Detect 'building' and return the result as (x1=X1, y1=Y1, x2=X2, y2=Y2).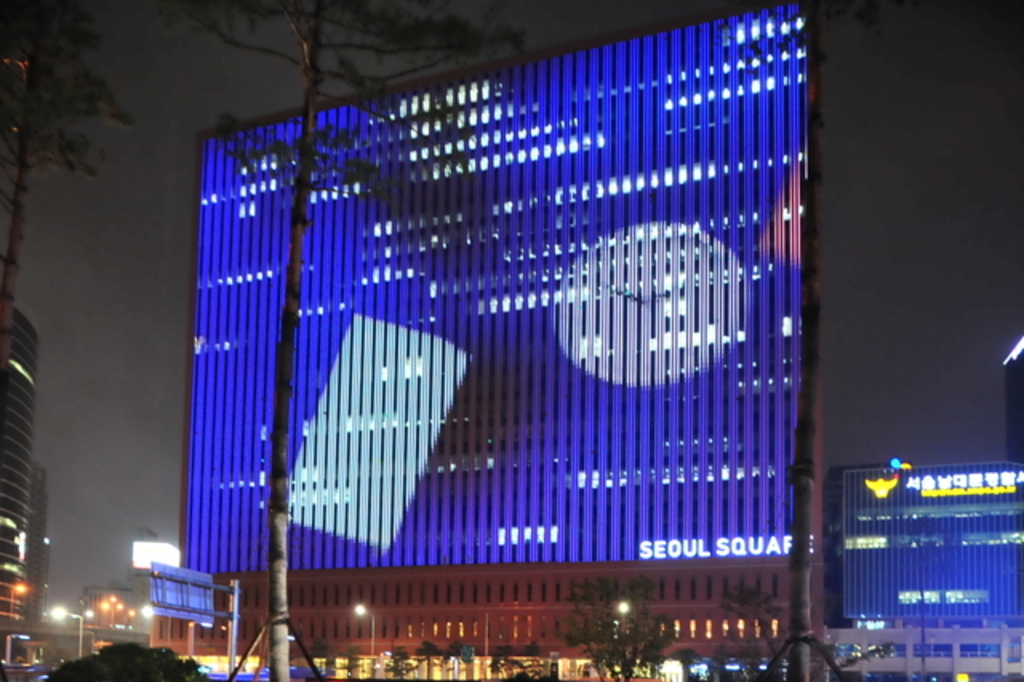
(x1=830, y1=463, x2=1022, y2=679).
